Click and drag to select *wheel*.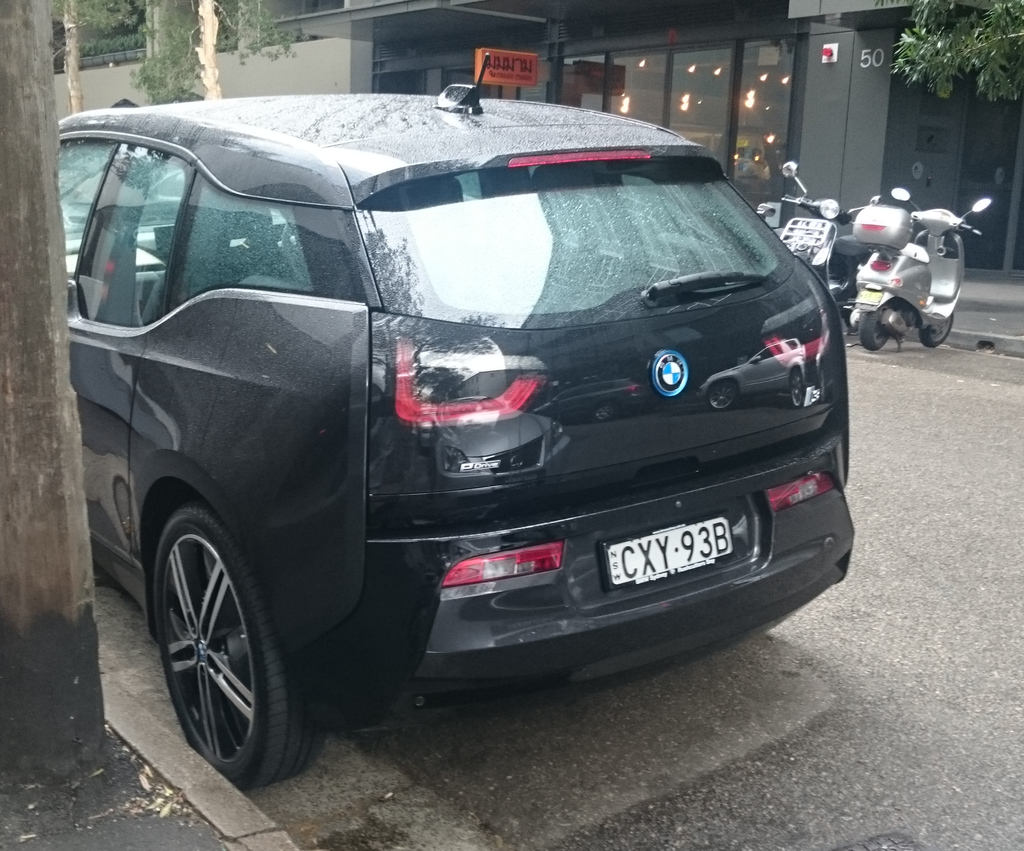
Selection: x1=152, y1=503, x2=304, y2=791.
